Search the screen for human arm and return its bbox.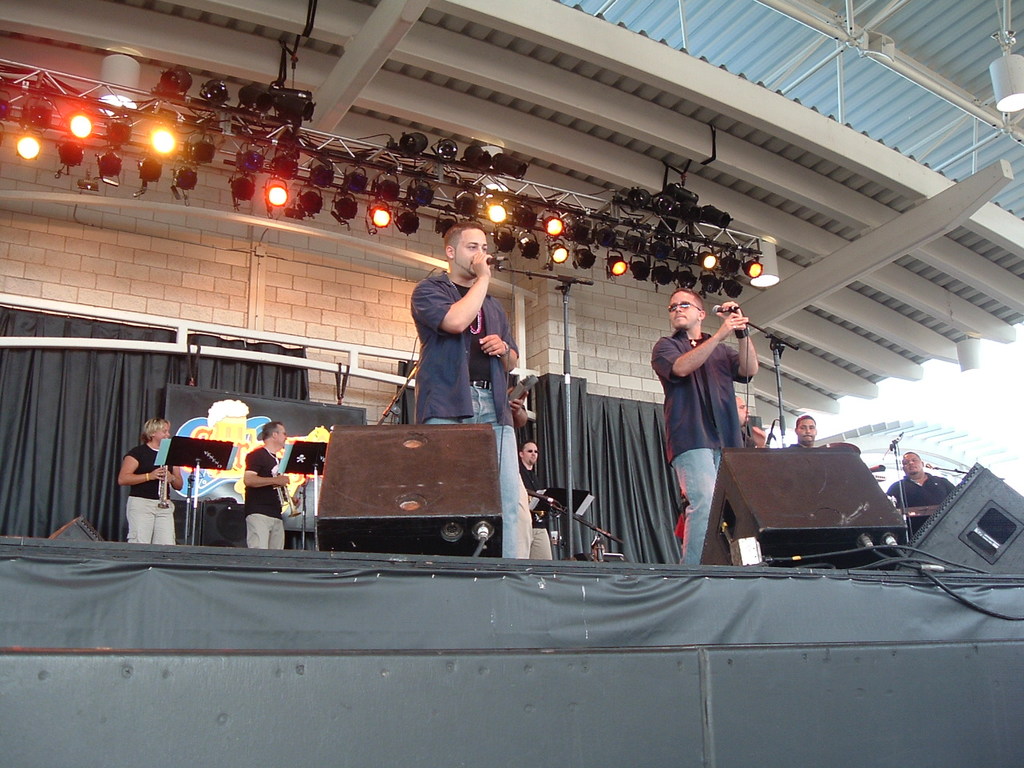
Found: [left=655, top=303, right=729, bottom=387].
